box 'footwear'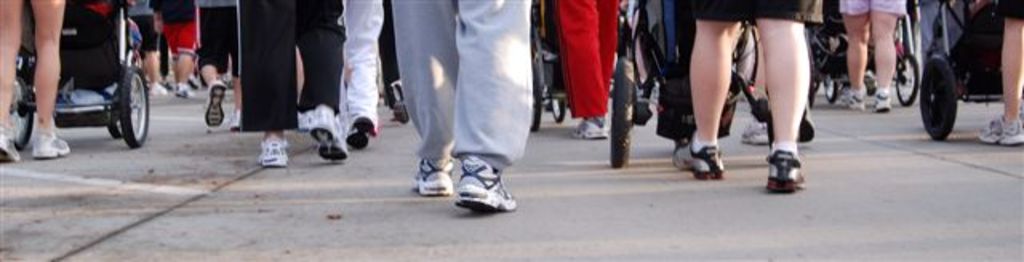
box=[0, 125, 21, 160]
